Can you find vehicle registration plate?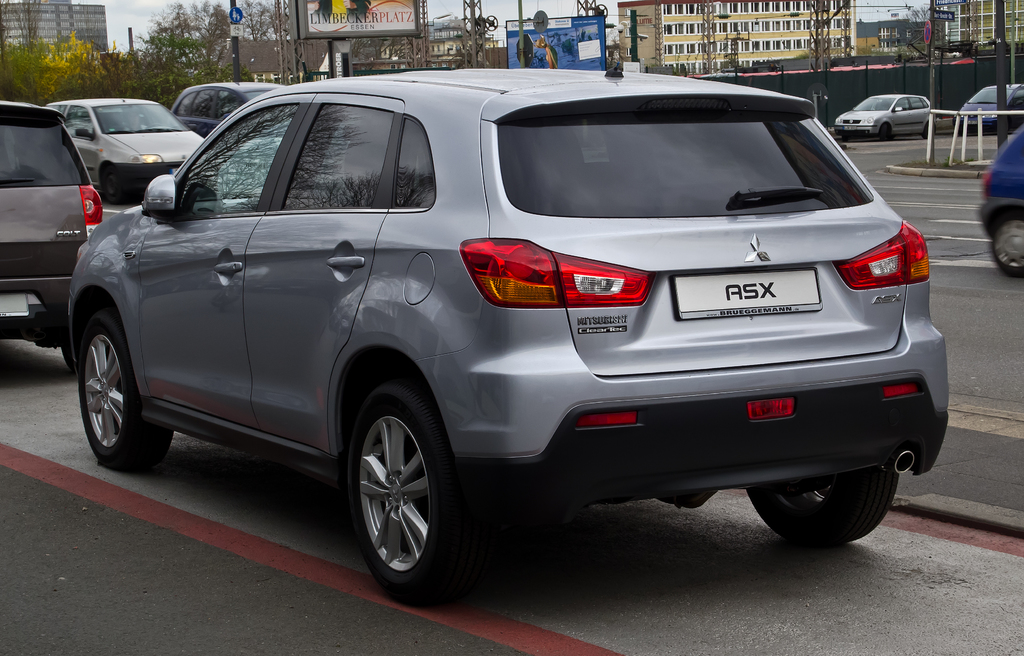
Yes, bounding box: x1=1, y1=291, x2=29, y2=316.
